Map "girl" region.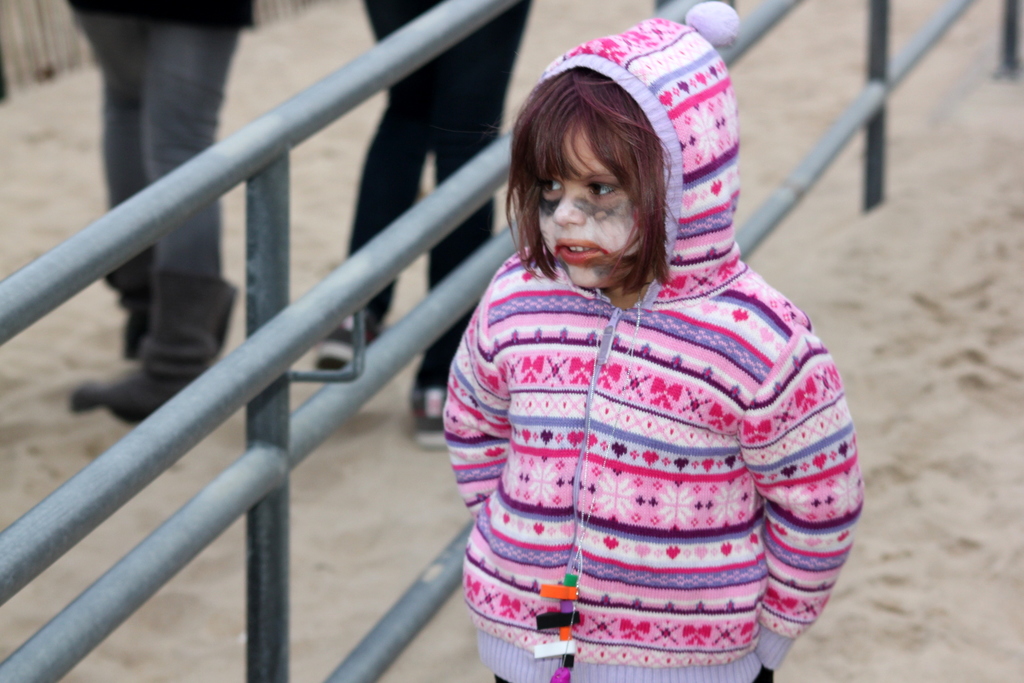
Mapped to {"x1": 440, "y1": 4, "x2": 865, "y2": 682}.
